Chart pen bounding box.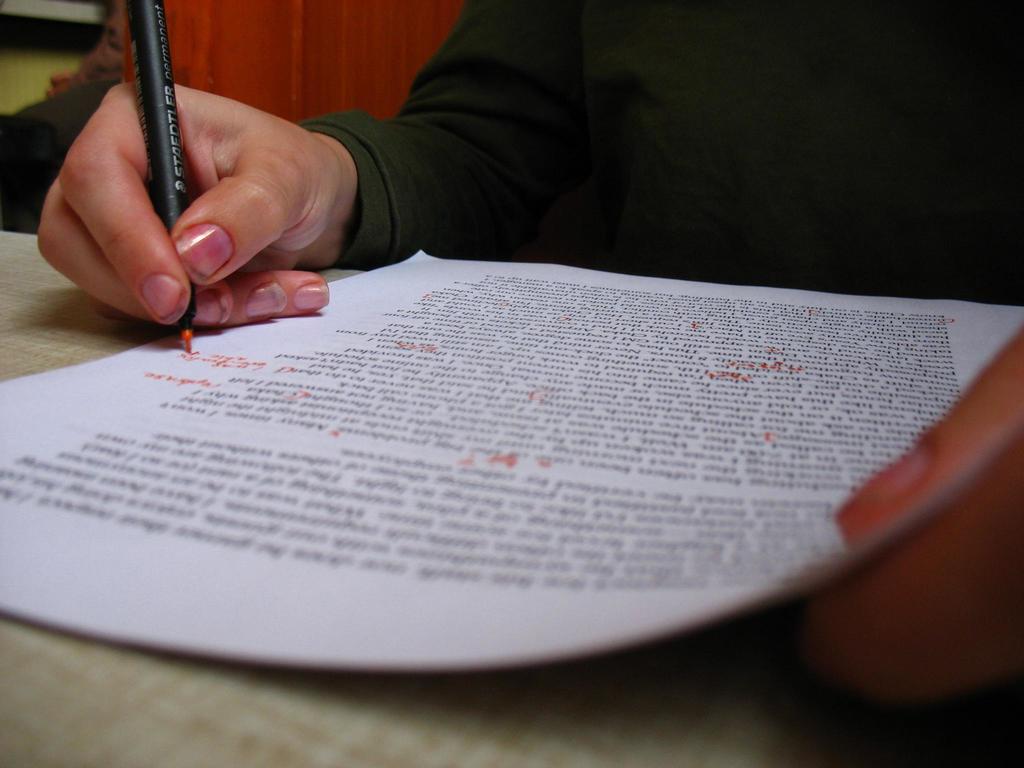
Charted: (122, 0, 202, 352).
